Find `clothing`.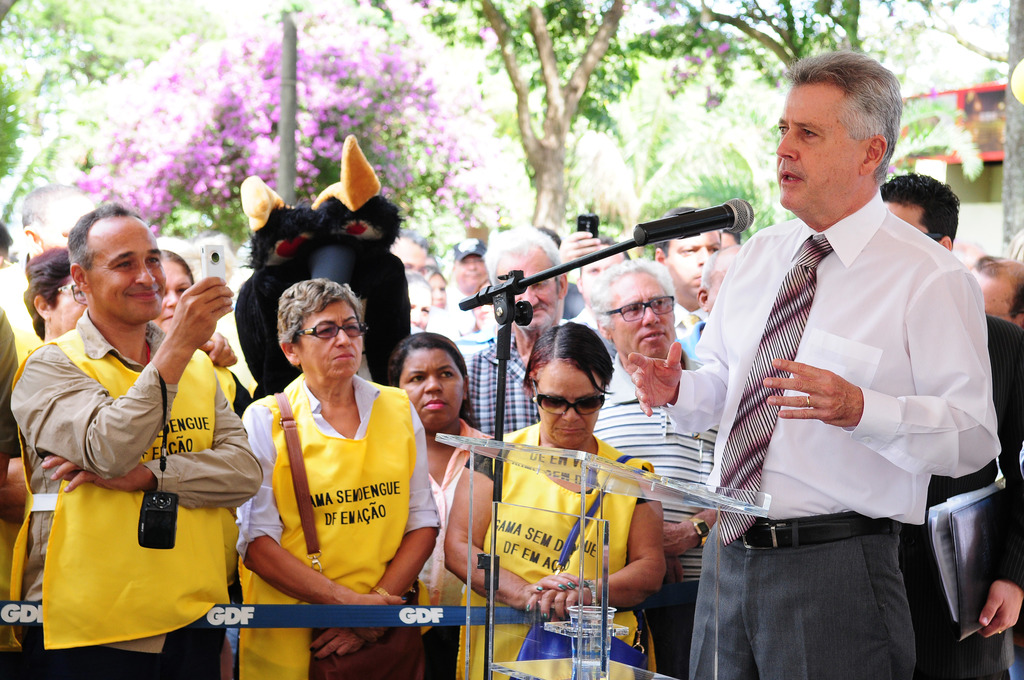
<bbox>10, 301, 264, 679</bbox>.
